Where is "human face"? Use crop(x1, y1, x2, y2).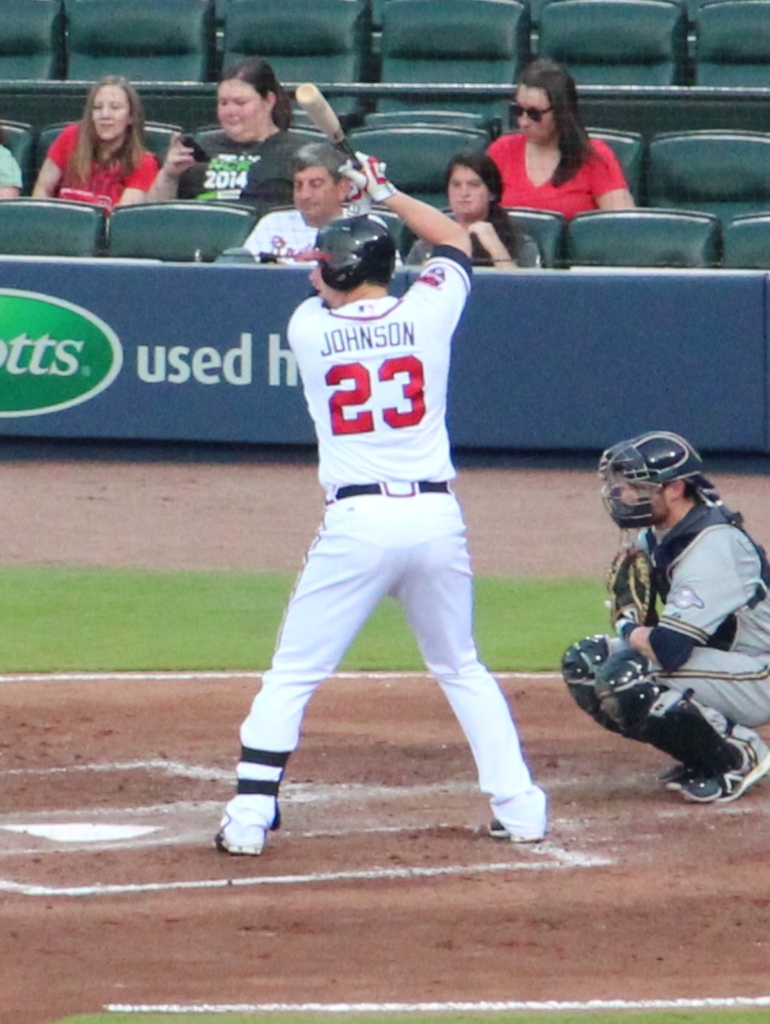
crop(610, 470, 672, 524).
